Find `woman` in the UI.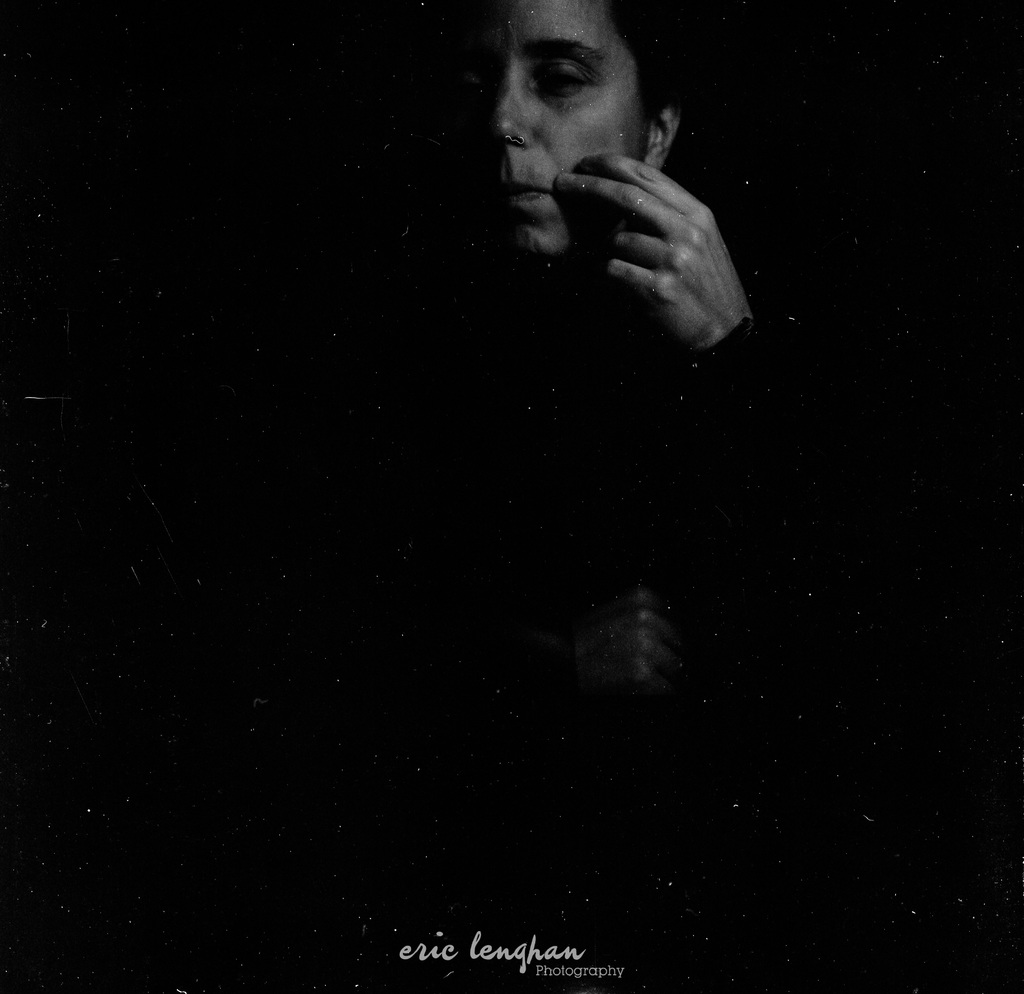
UI element at (317,0,790,719).
